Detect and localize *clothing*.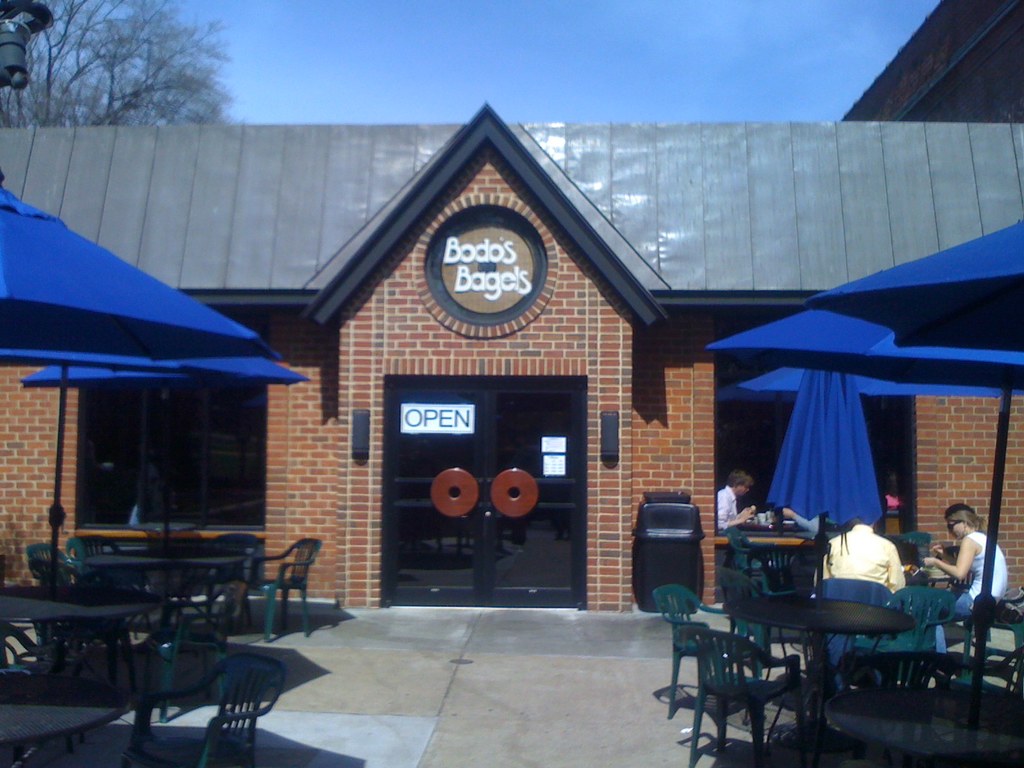
Localized at x1=711 y1=487 x2=751 y2=590.
